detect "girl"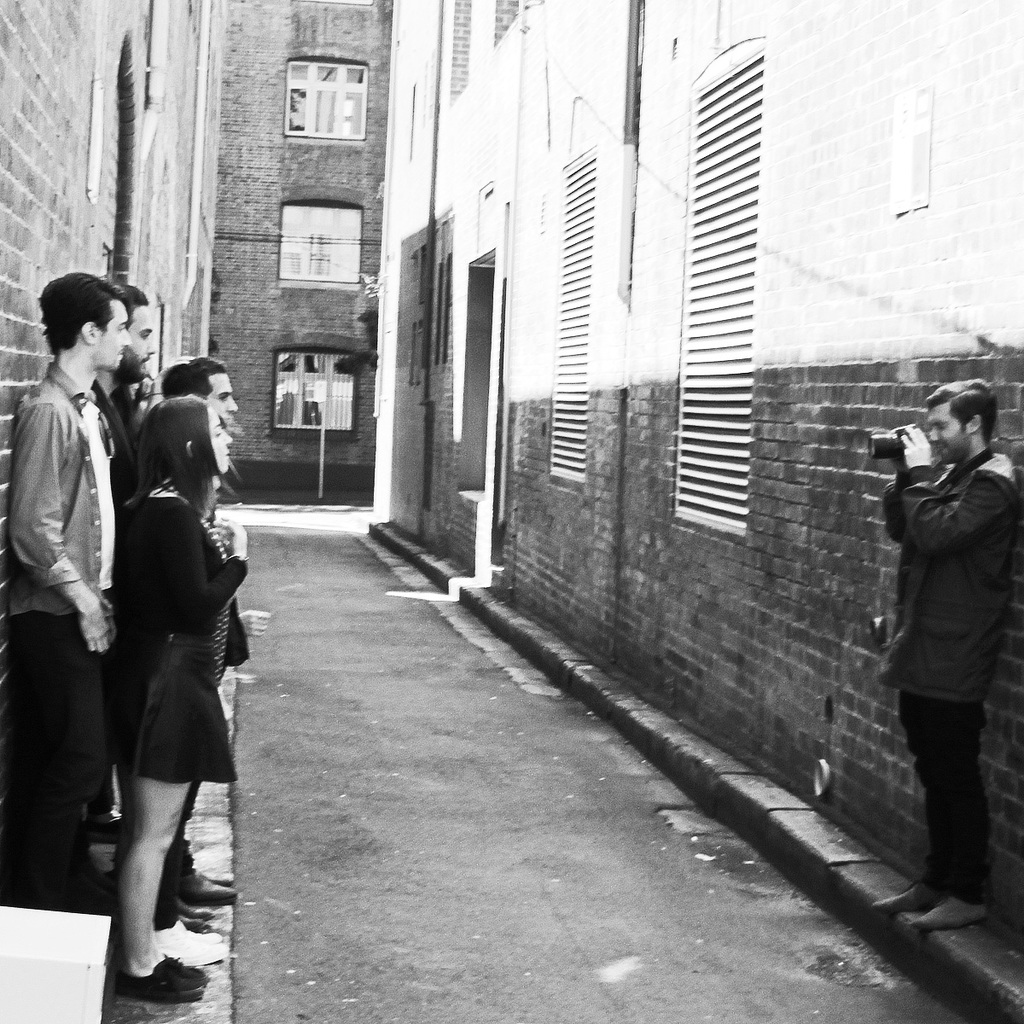
rect(114, 393, 239, 1003)
